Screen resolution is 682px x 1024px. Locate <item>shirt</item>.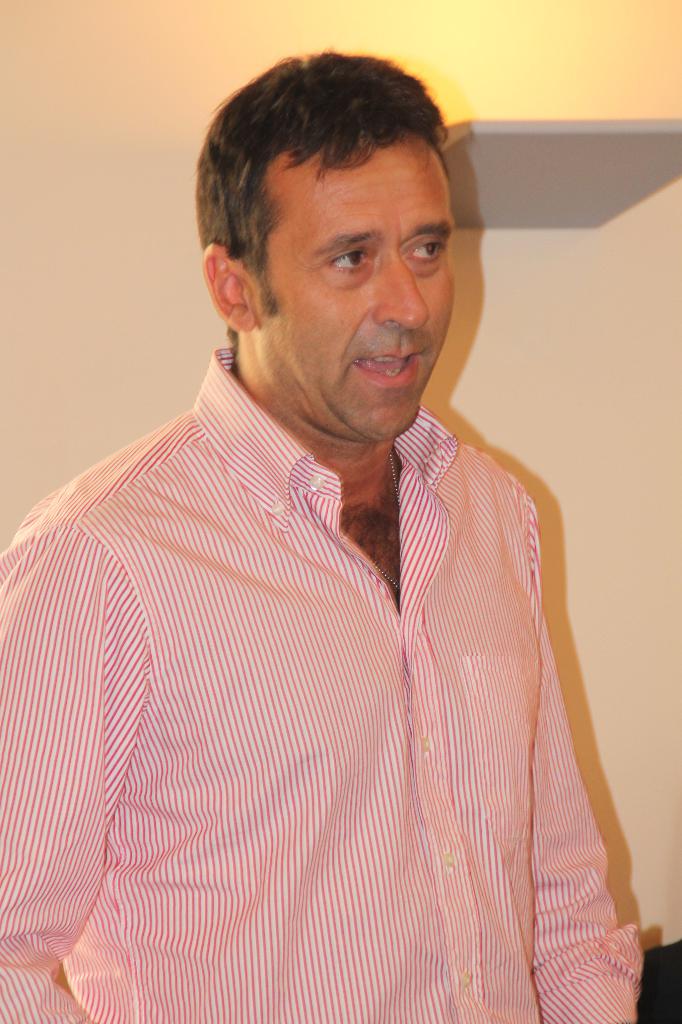
[12, 272, 609, 998].
